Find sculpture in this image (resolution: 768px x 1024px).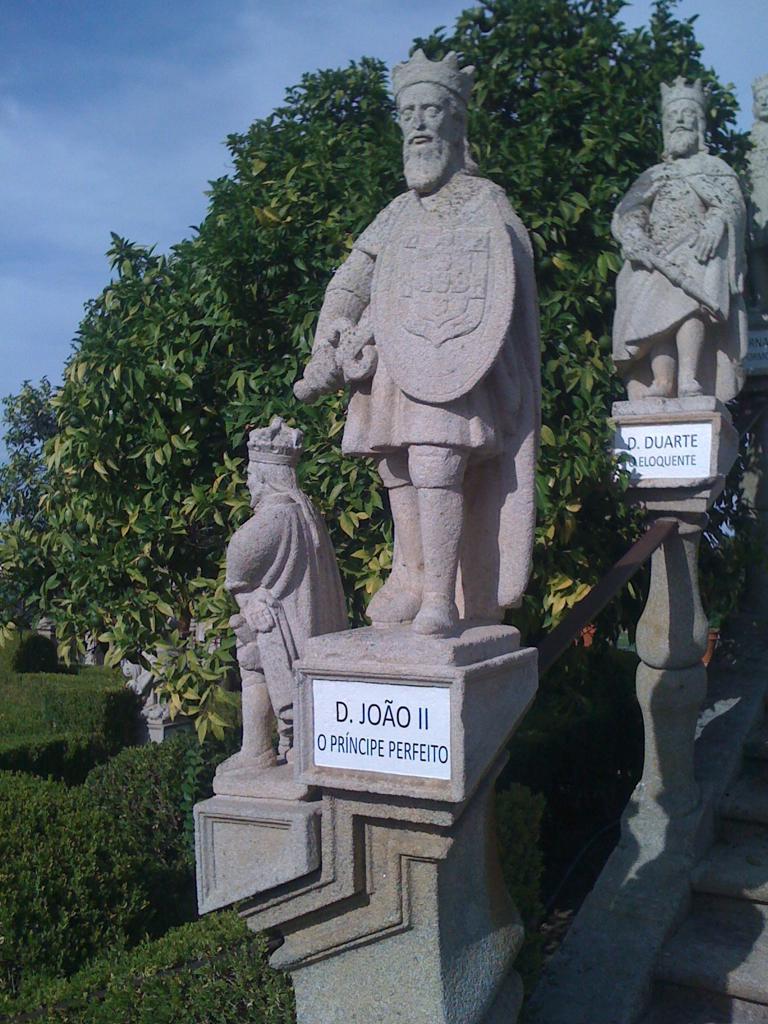
<bbox>219, 415, 347, 769</bbox>.
